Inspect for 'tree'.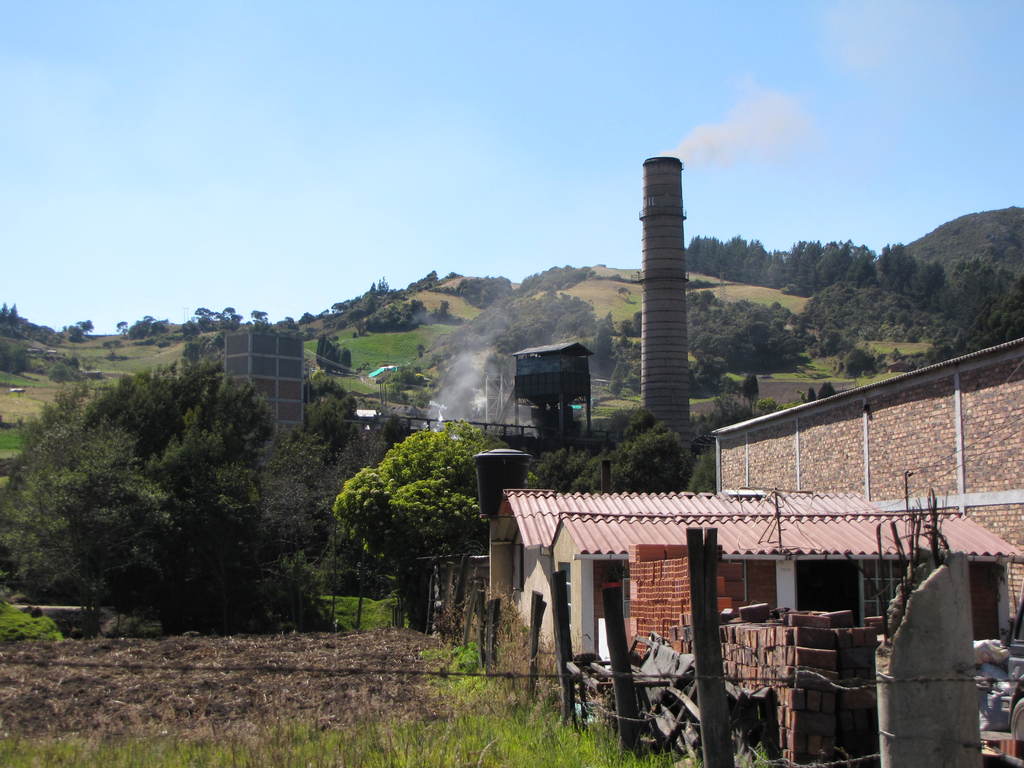
Inspection: (739, 372, 760, 416).
